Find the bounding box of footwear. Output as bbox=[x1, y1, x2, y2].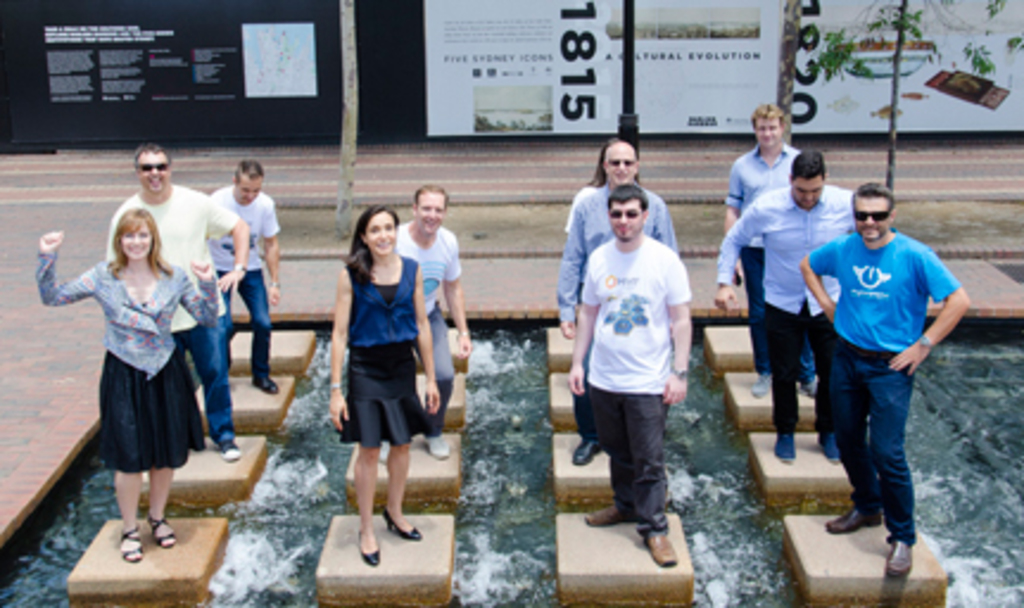
bbox=[592, 506, 632, 518].
